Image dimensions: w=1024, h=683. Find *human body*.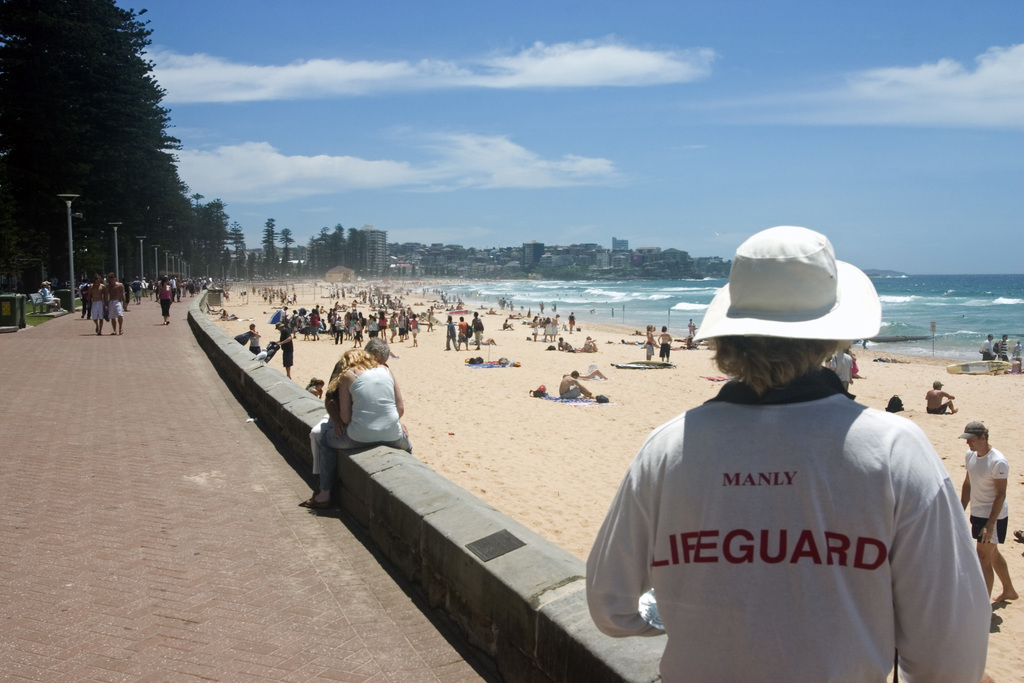
locate(316, 348, 417, 481).
